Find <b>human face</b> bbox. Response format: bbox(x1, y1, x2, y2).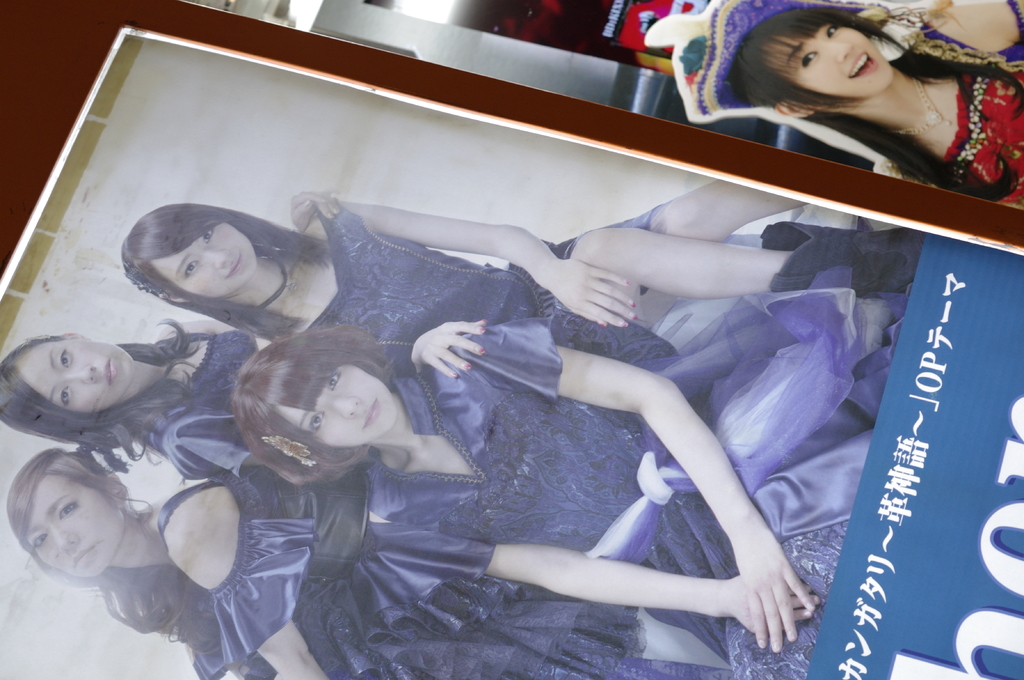
bbox(771, 22, 888, 102).
